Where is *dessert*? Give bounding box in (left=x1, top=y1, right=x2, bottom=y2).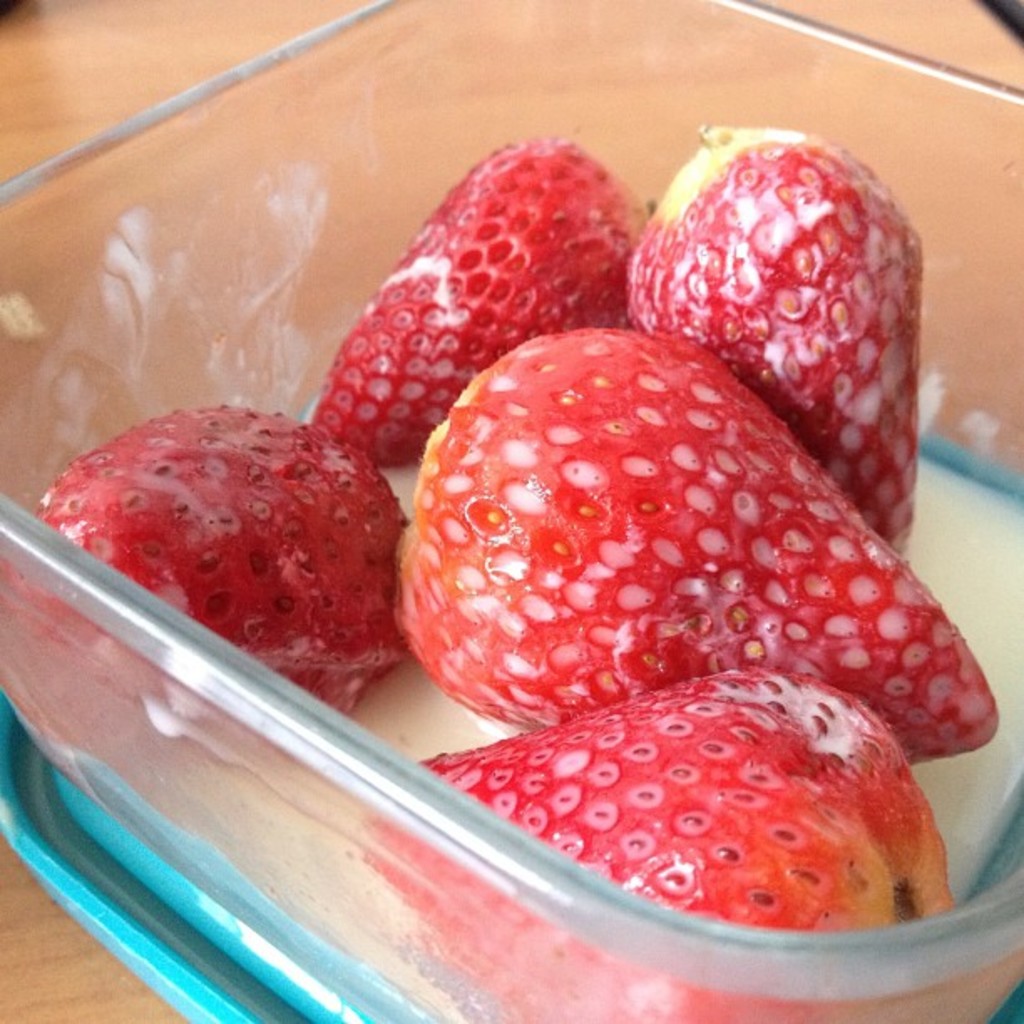
(left=0, top=137, right=1022, bottom=1022).
